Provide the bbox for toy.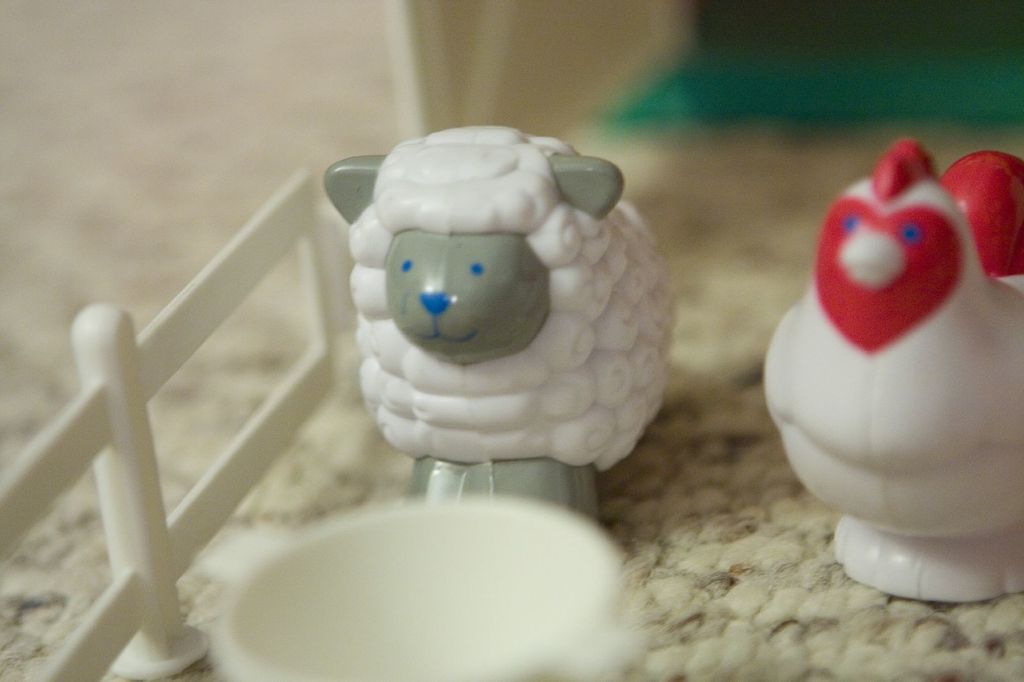
box(310, 136, 705, 504).
